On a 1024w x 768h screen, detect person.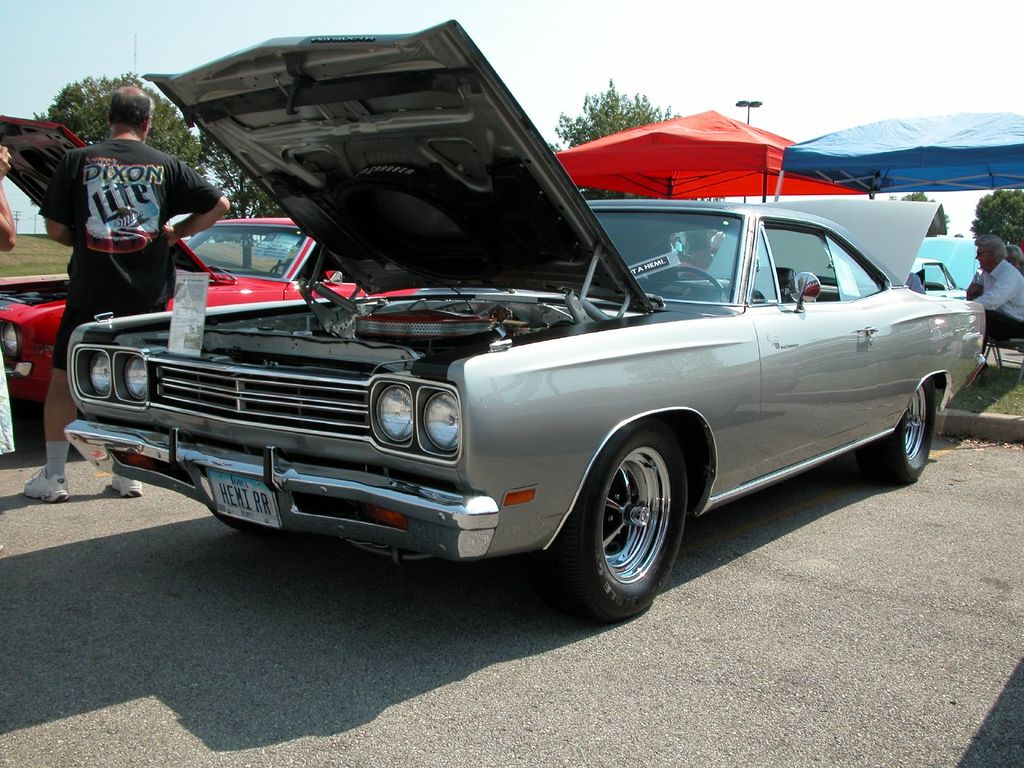
pyautogui.locateOnScreen(0, 144, 17, 554).
